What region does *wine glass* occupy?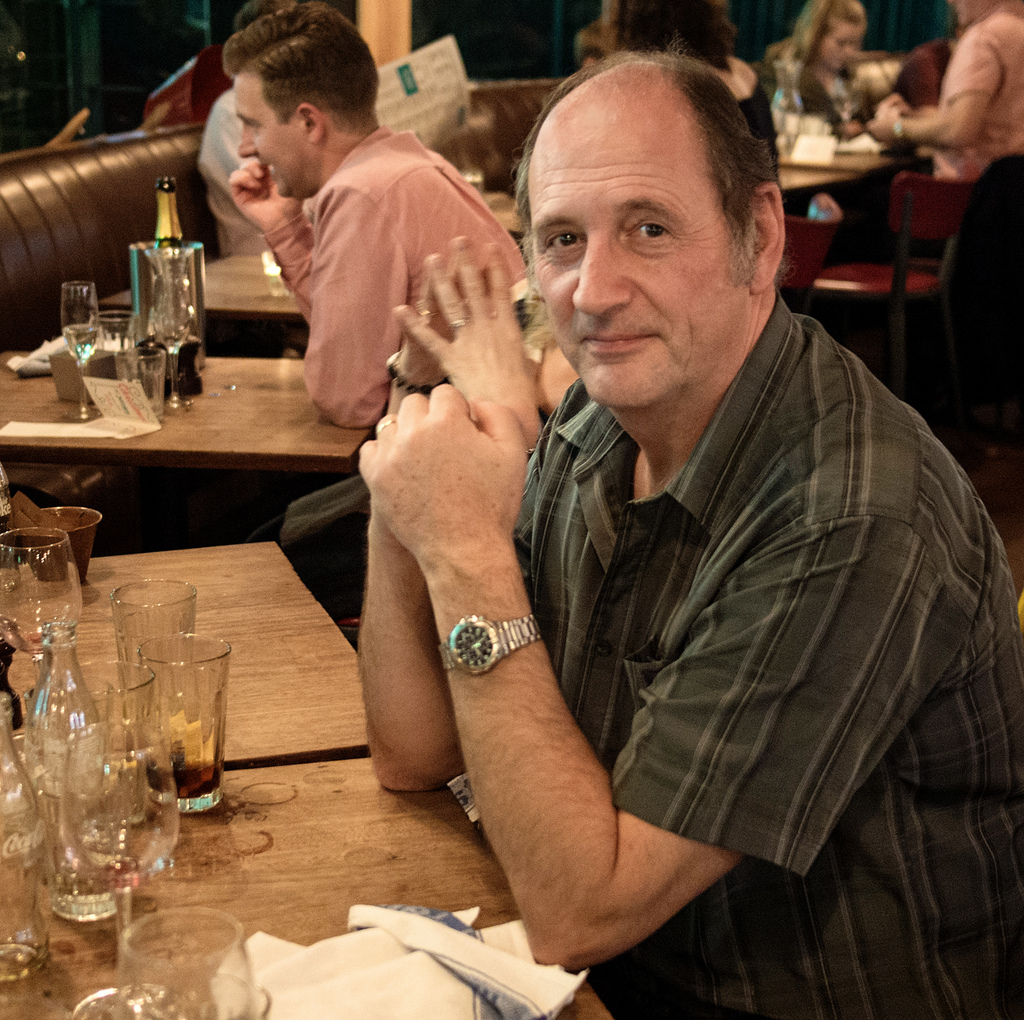
left=61, top=283, right=100, bottom=371.
